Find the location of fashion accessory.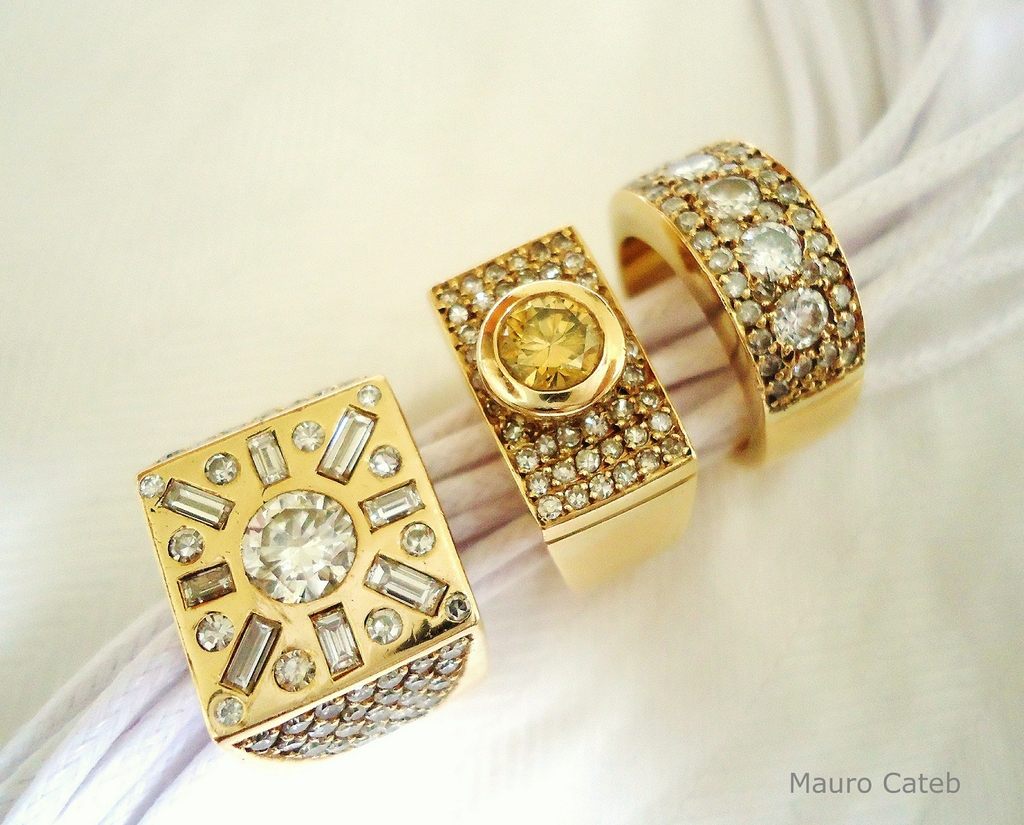
Location: (607,142,867,471).
